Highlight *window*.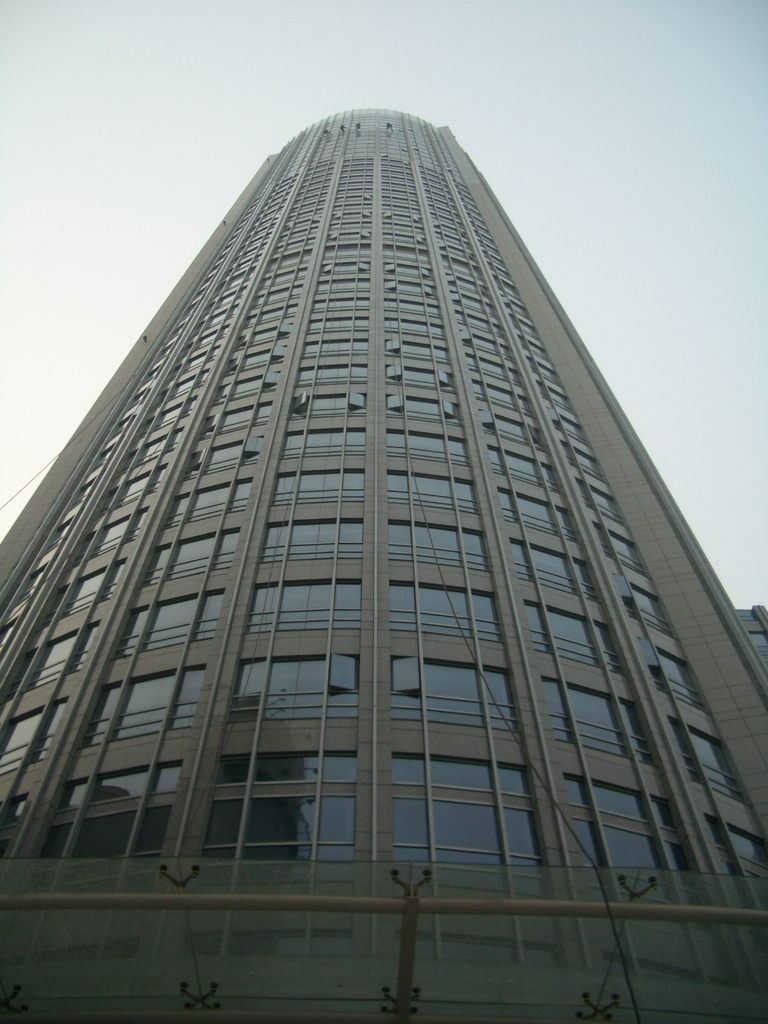
Highlighted region: crop(381, 736, 555, 872).
